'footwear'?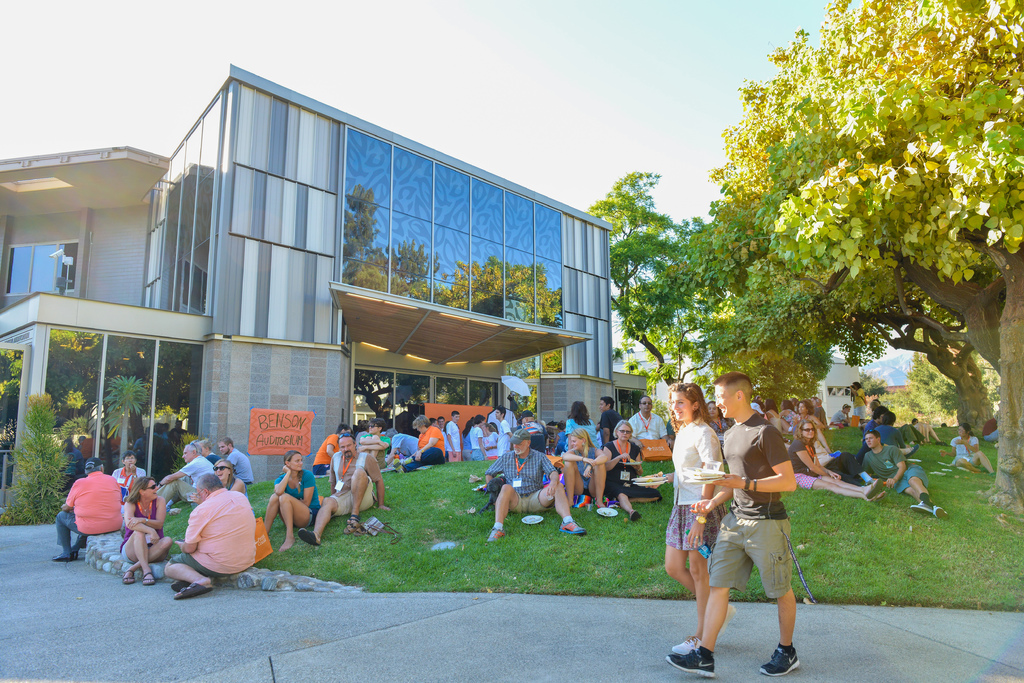
[355,521,374,538]
